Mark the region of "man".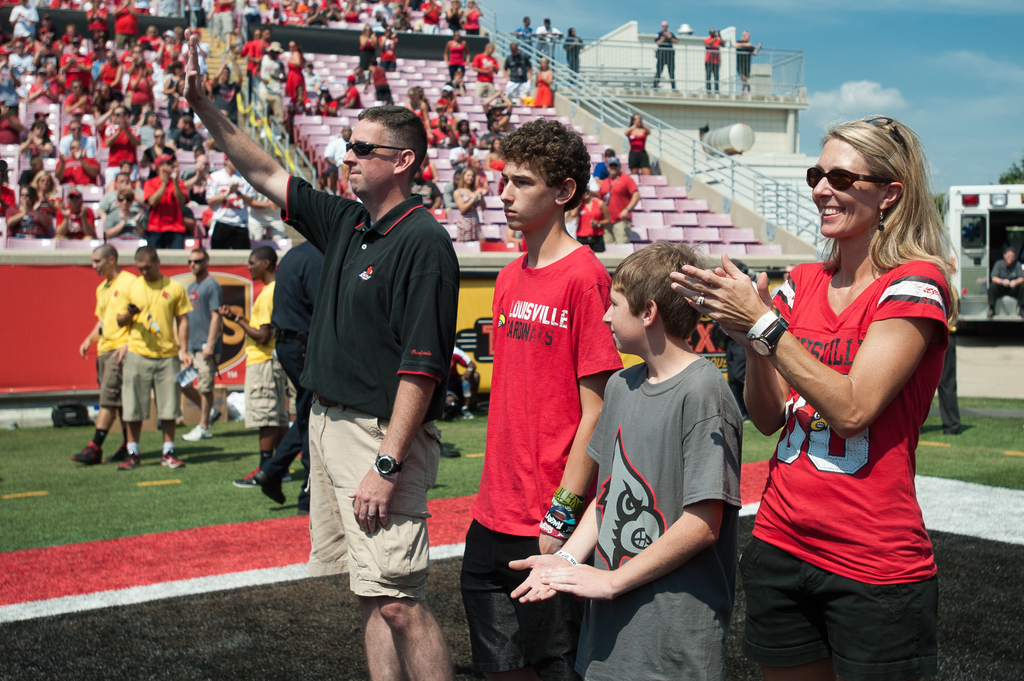
Region: detection(174, 240, 225, 437).
